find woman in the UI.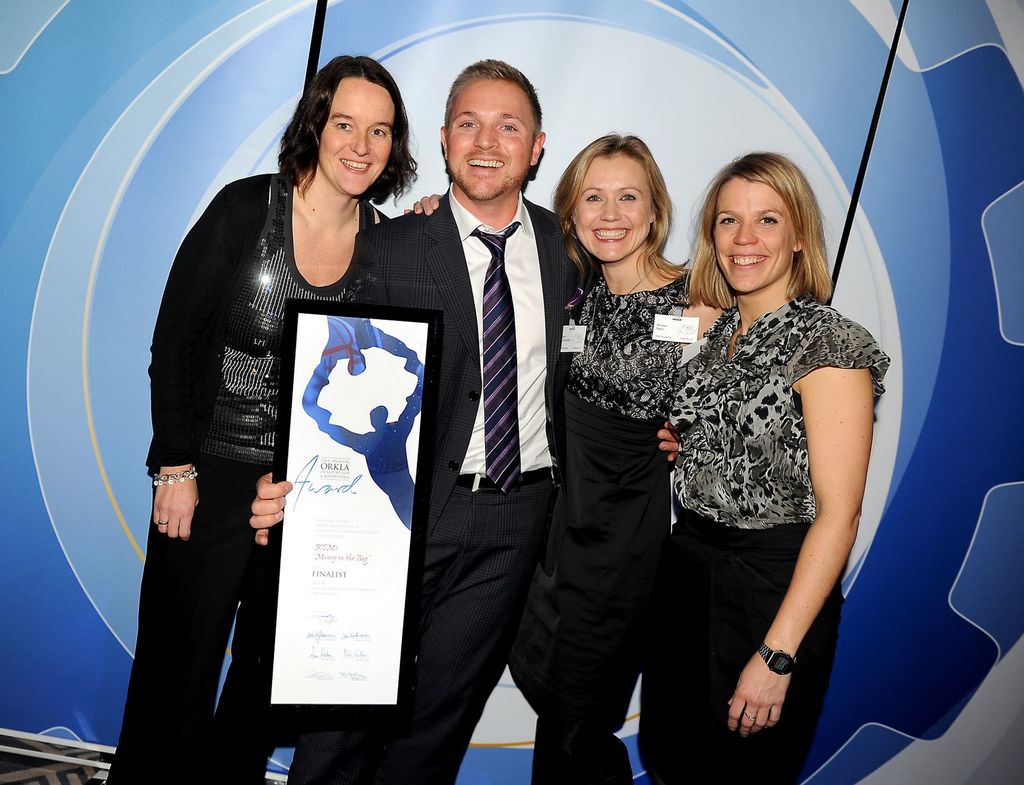
UI element at crop(391, 124, 692, 784).
